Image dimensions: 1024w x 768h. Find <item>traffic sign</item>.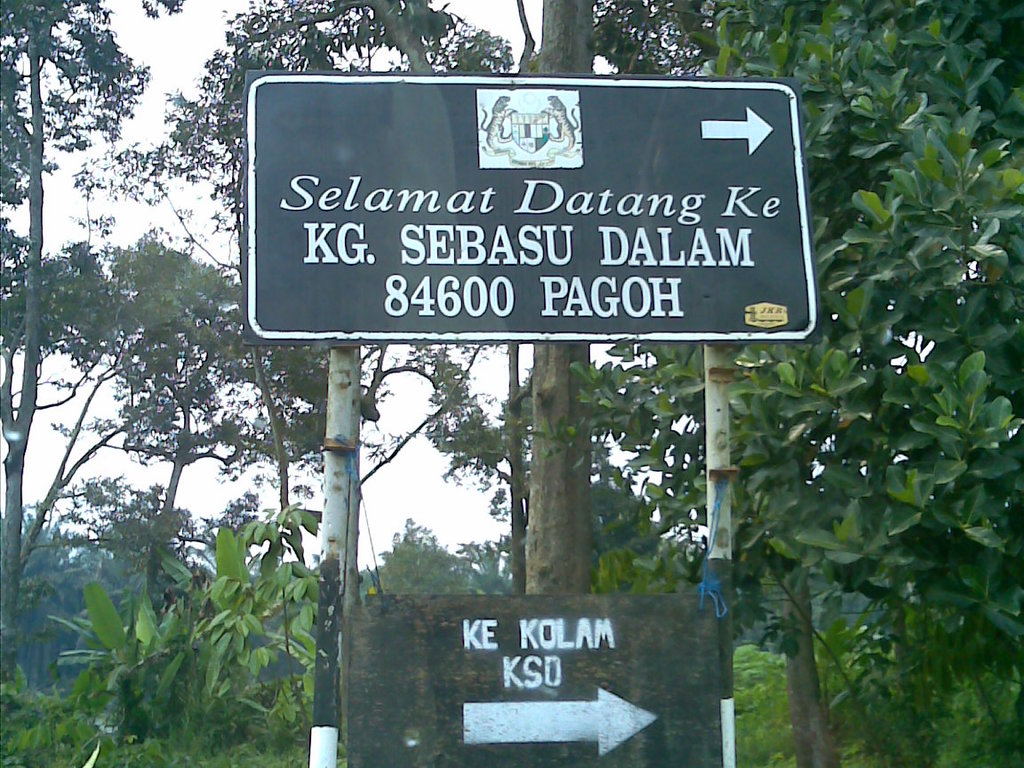
<region>340, 597, 730, 767</region>.
